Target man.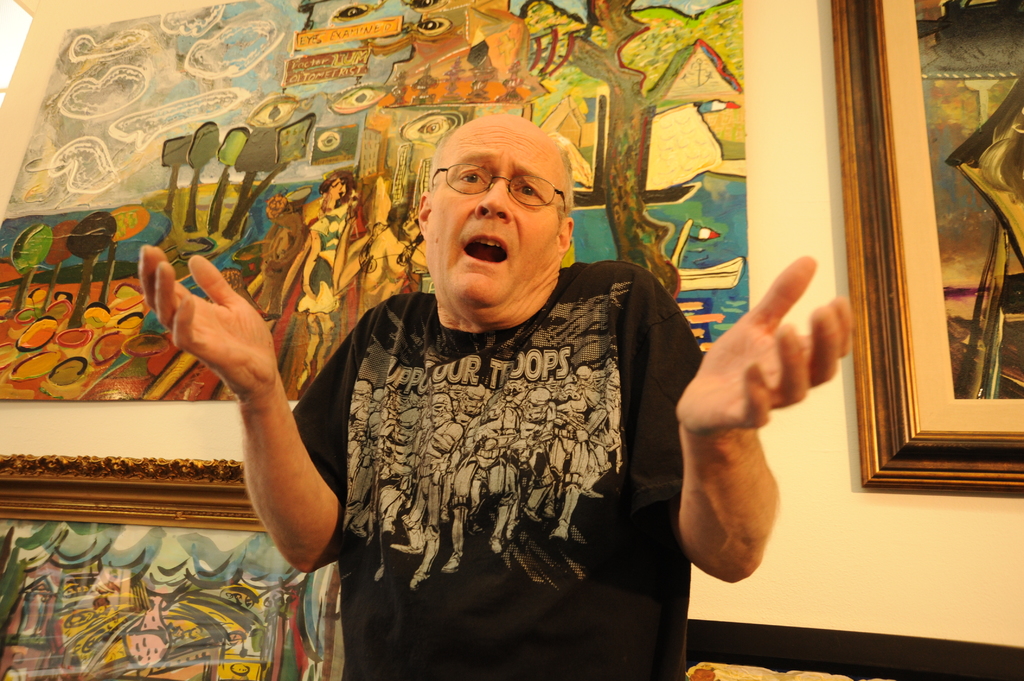
Target region: box=[140, 111, 854, 680].
